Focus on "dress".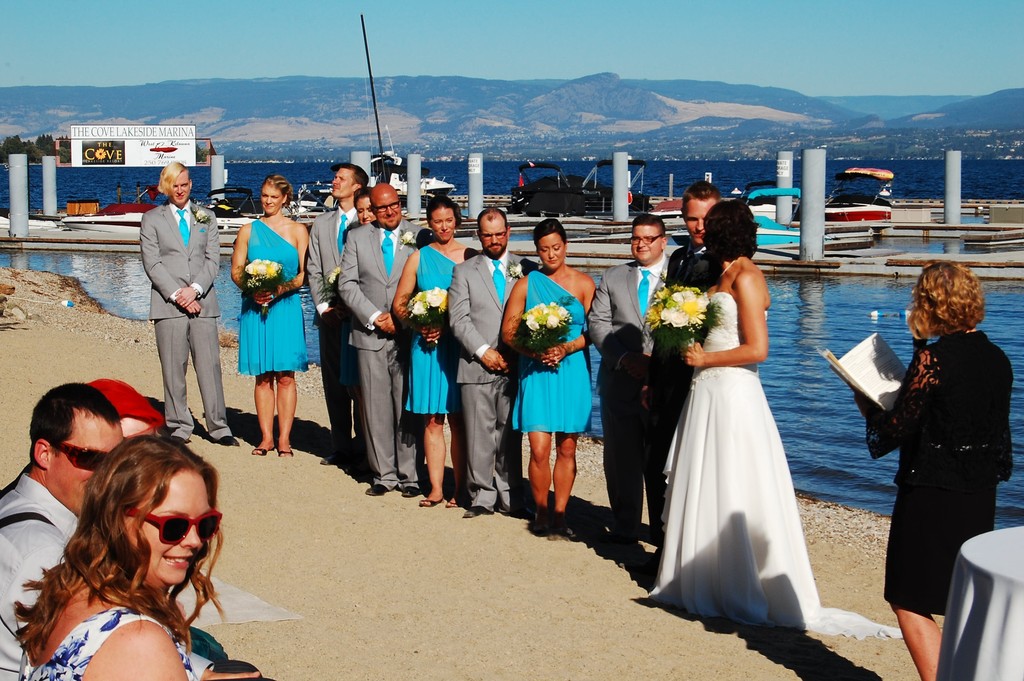
Focused at 513:272:594:432.
